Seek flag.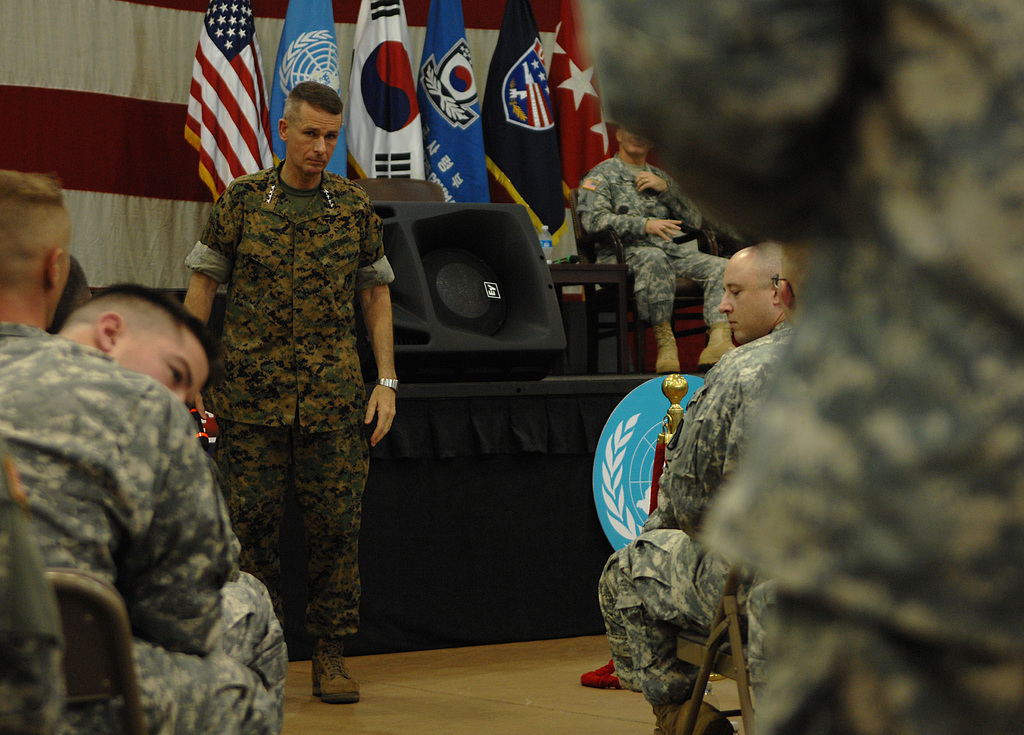
pyautogui.locateOnScreen(554, 0, 620, 207).
